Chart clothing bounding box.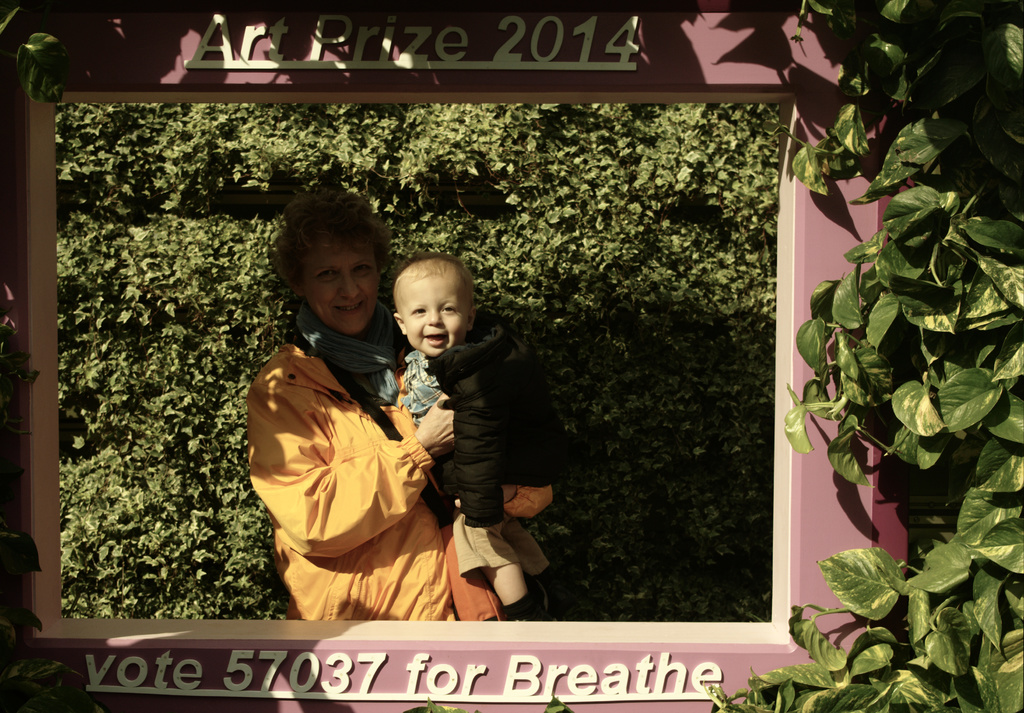
Charted: 251/327/457/626.
